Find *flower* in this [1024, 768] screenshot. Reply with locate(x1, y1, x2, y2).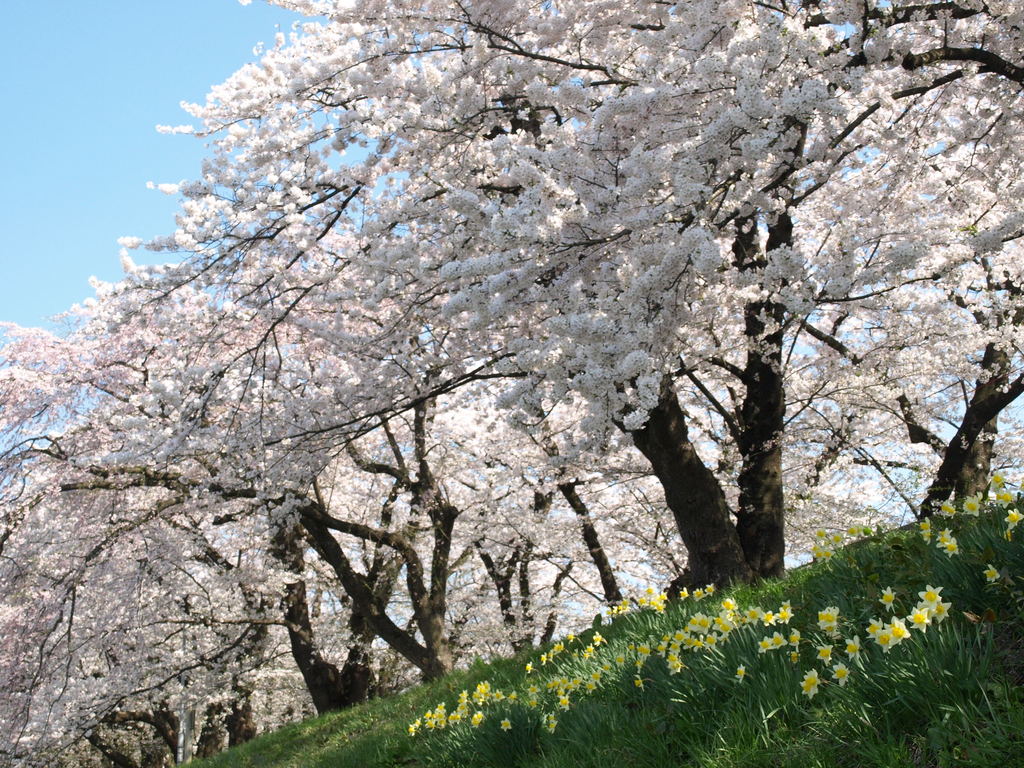
locate(940, 499, 954, 517).
